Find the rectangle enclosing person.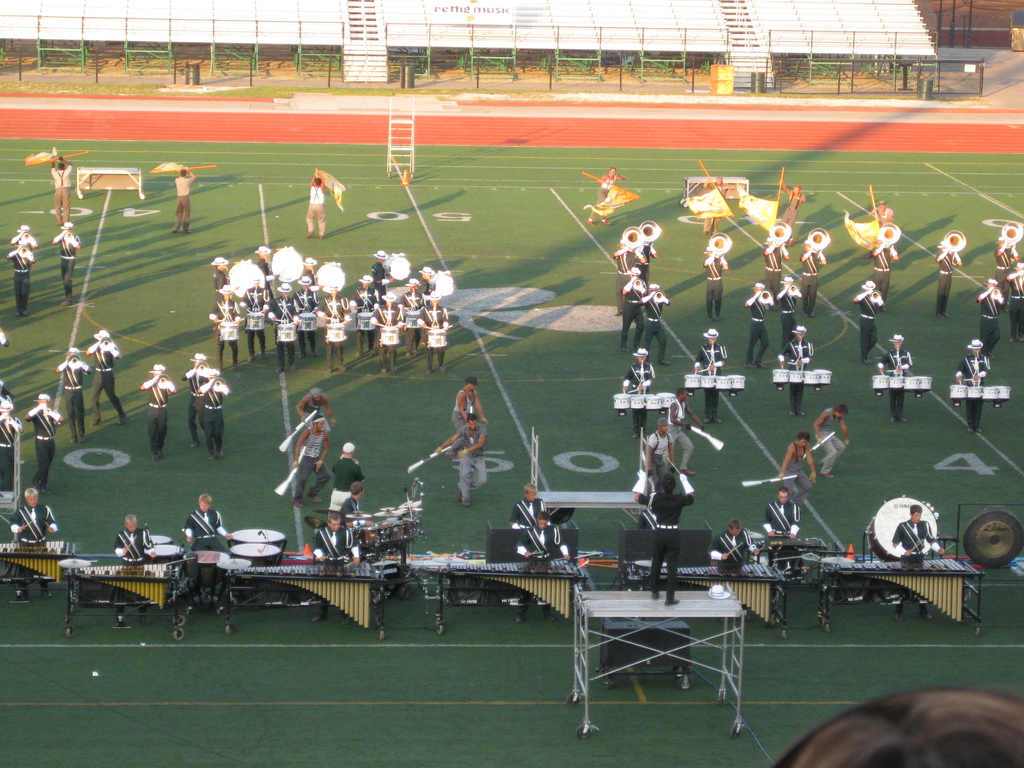
(666,387,701,466).
